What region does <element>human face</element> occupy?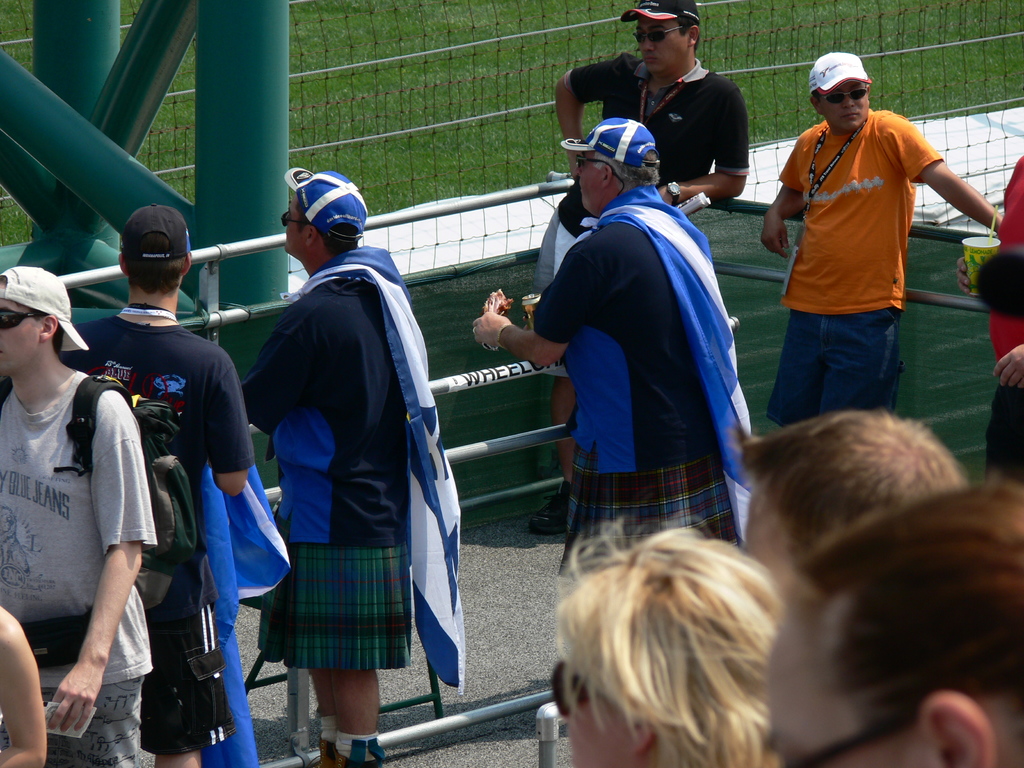
{"x1": 627, "y1": 19, "x2": 690, "y2": 77}.
